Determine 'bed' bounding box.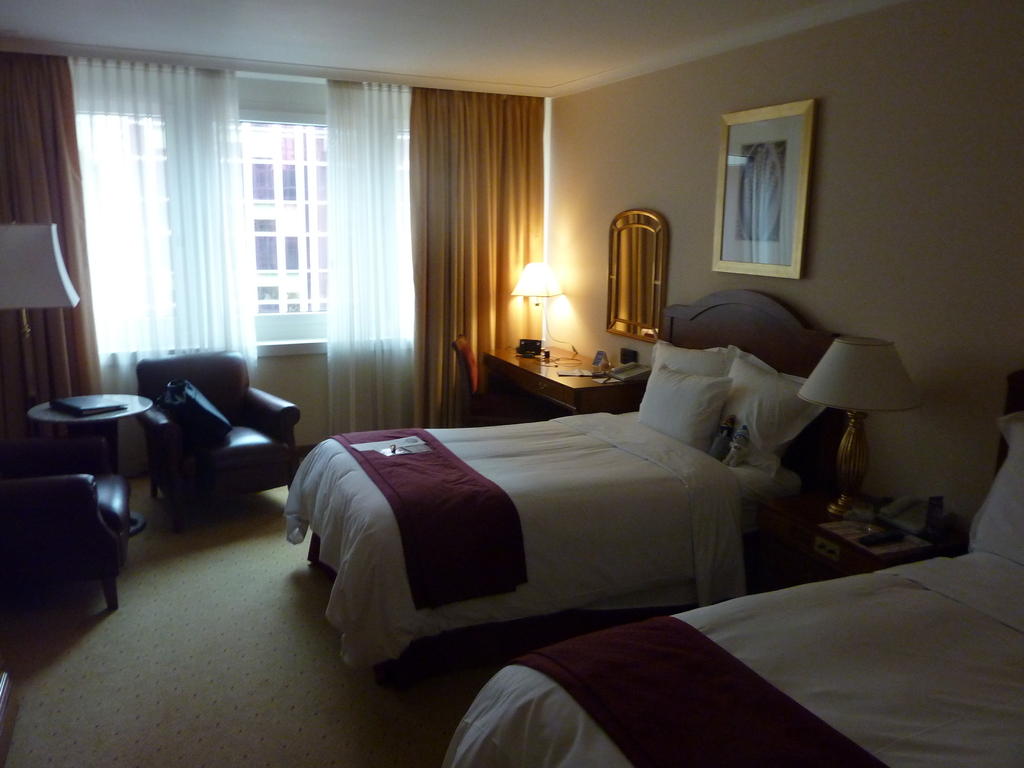
Determined: Rect(437, 388, 1023, 767).
